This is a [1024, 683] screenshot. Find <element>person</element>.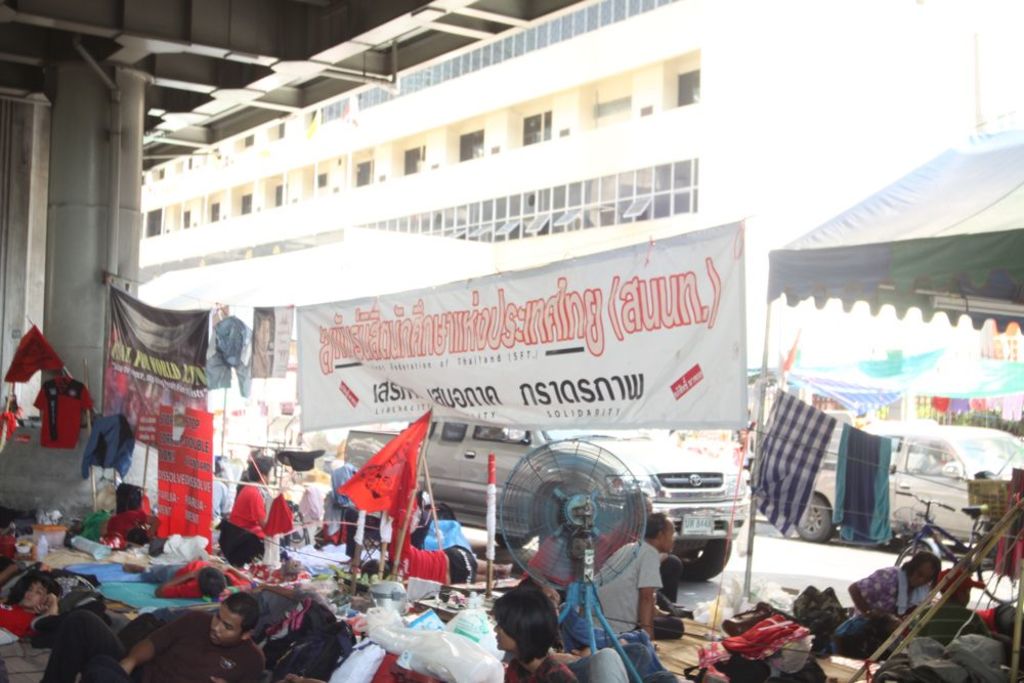
Bounding box: pyautogui.locateOnScreen(936, 553, 989, 612).
